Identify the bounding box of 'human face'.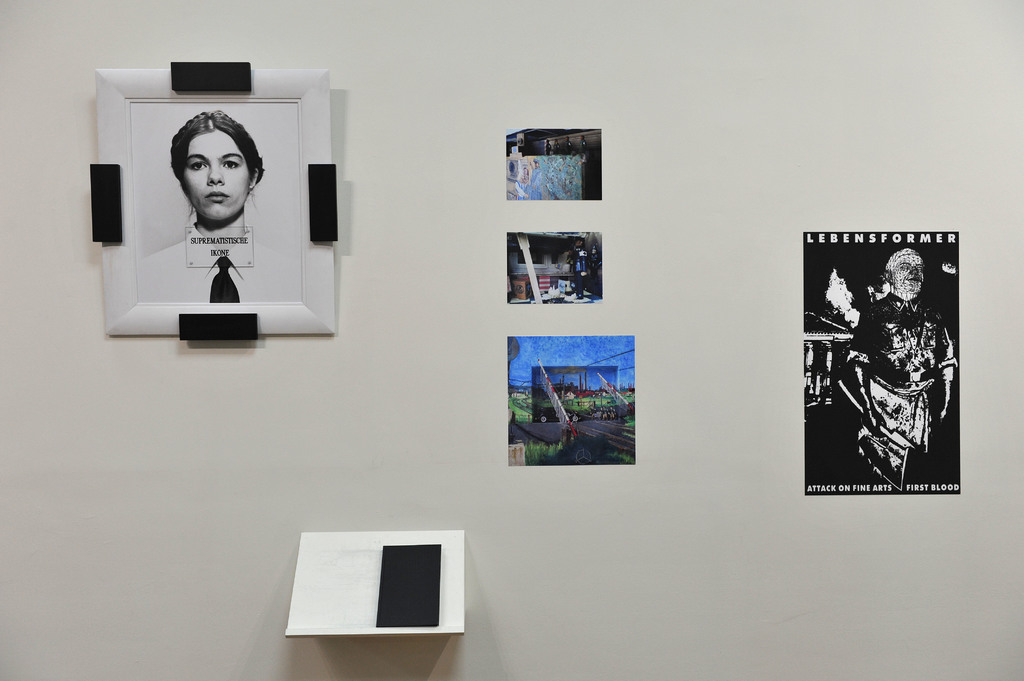
{"x1": 888, "y1": 259, "x2": 925, "y2": 297}.
